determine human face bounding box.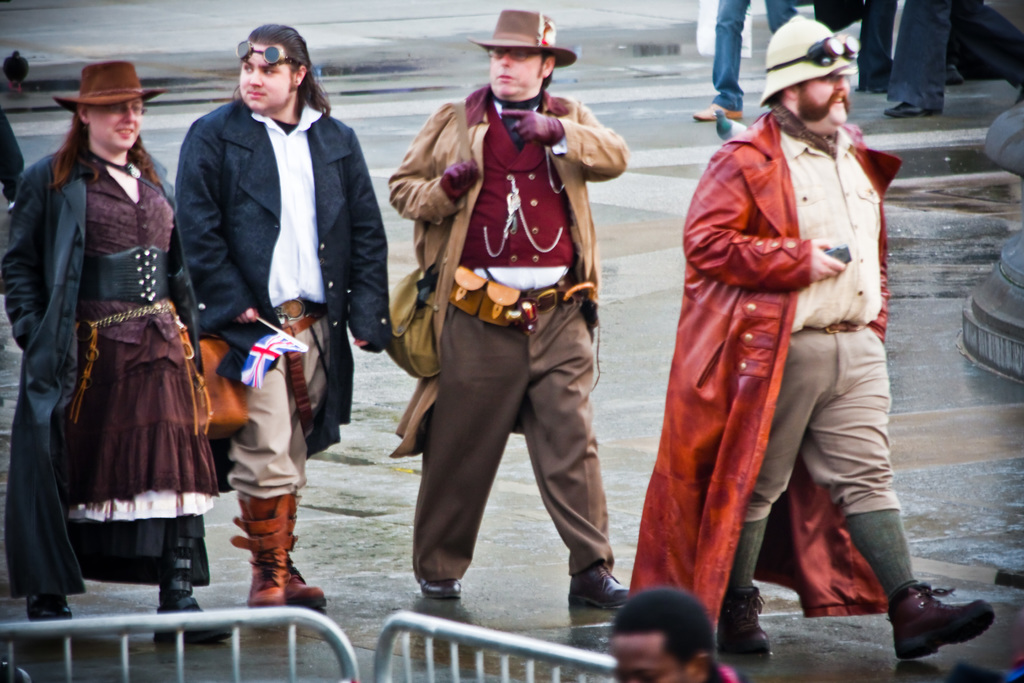
Determined: {"left": 490, "top": 51, "right": 541, "bottom": 99}.
